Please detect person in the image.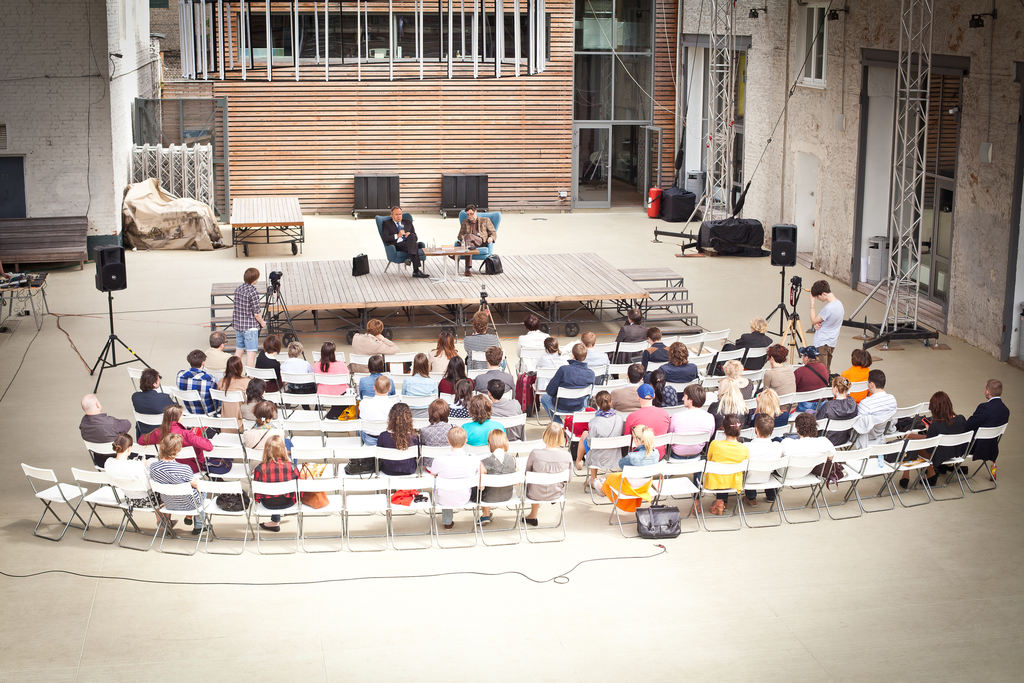
select_region(252, 336, 285, 395).
